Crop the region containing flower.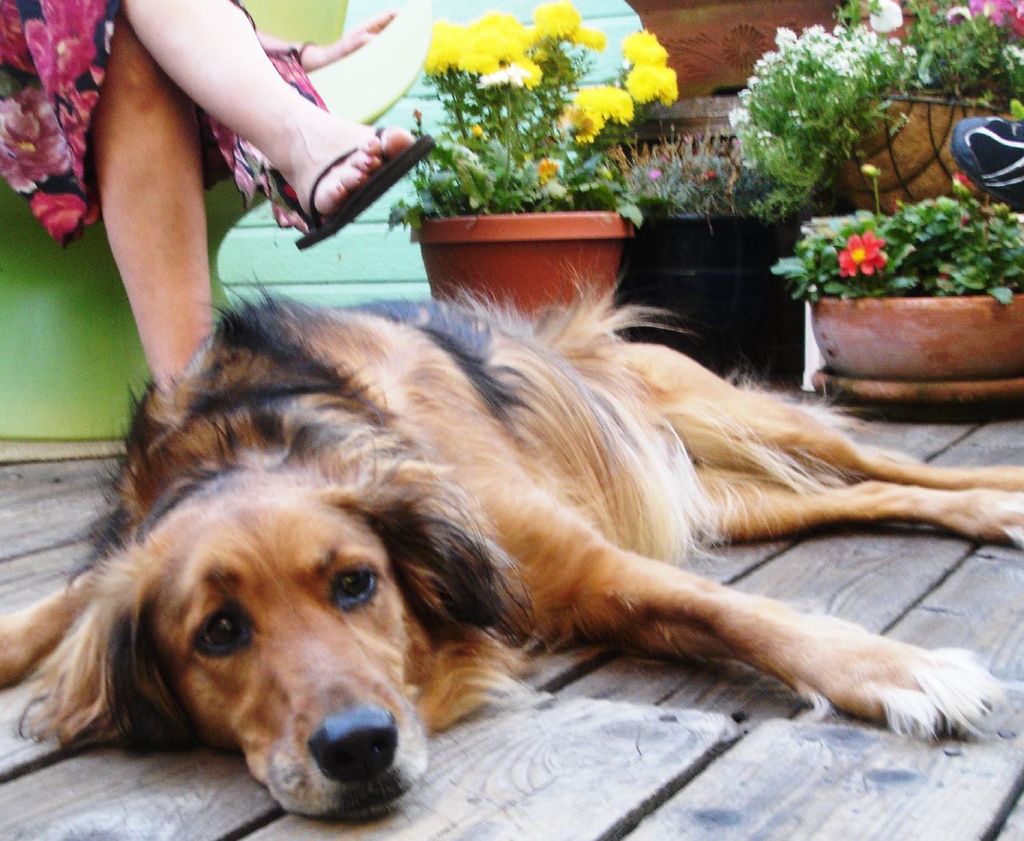
Crop region: Rect(628, 54, 678, 100).
